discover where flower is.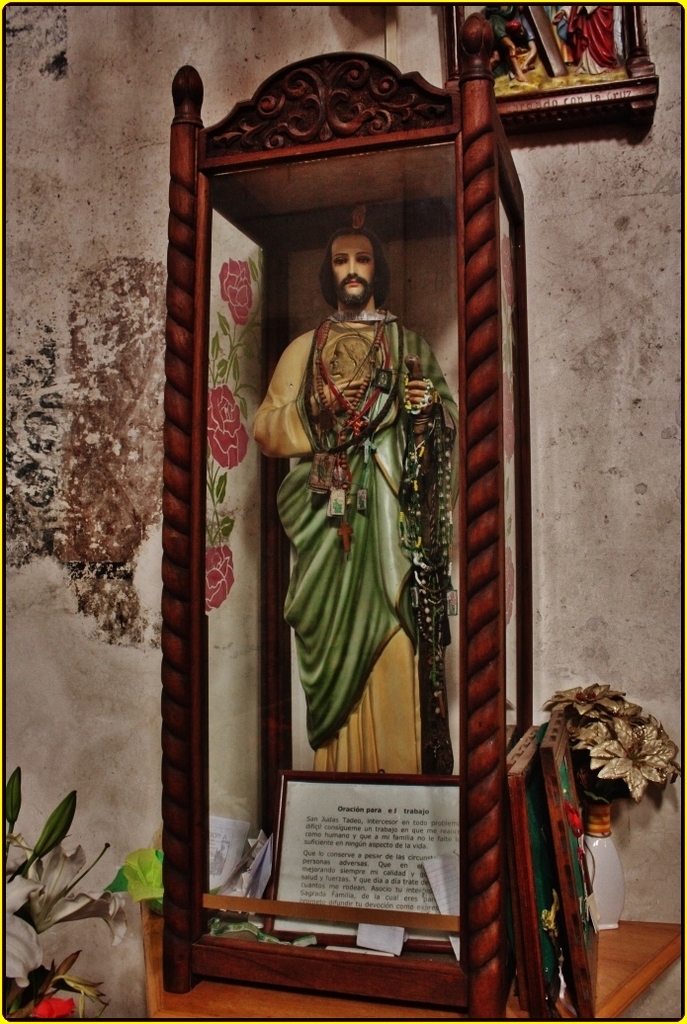
Discovered at <box>197,384,251,463</box>.
